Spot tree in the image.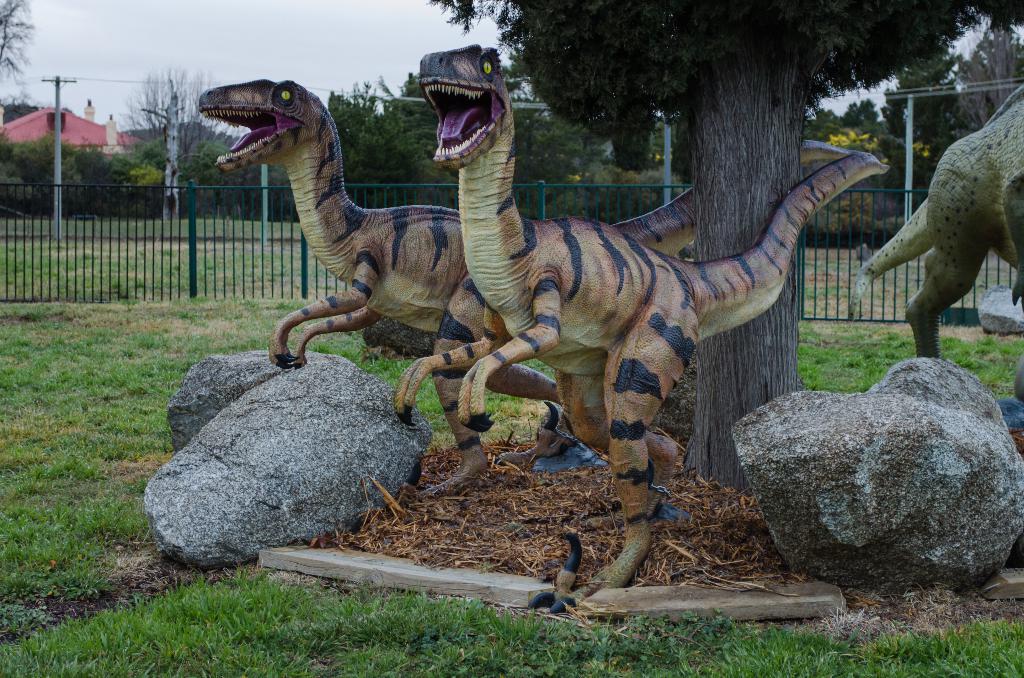
tree found at rect(0, 0, 35, 71).
